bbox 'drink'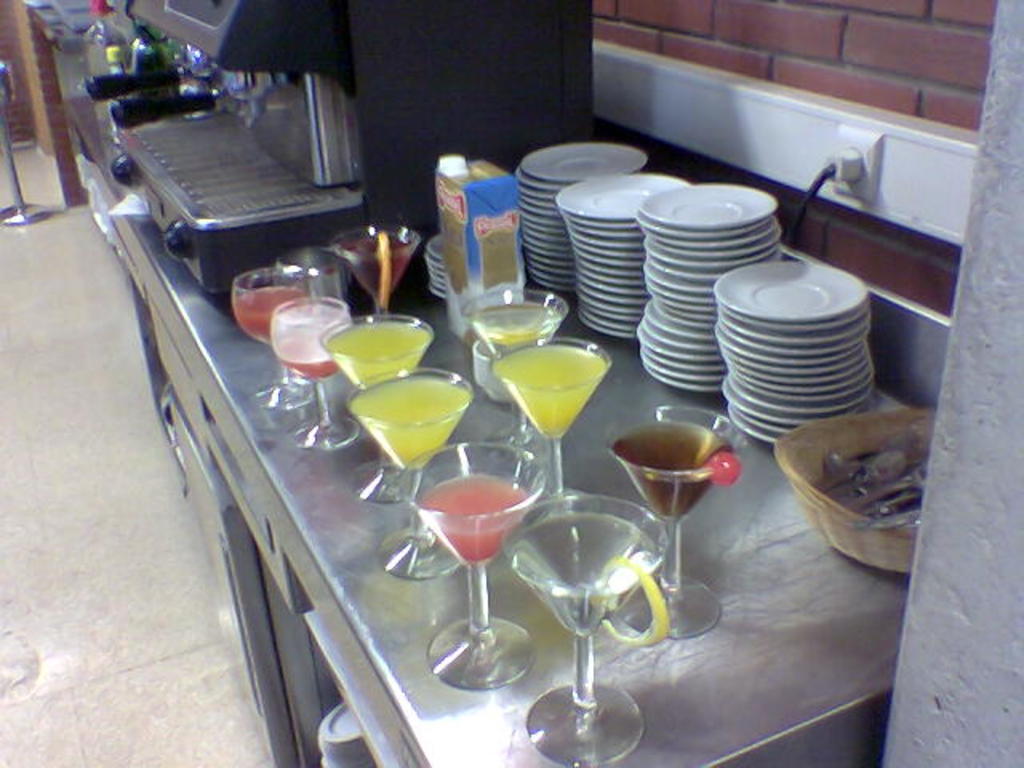
Rect(230, 269, 309, 406)
